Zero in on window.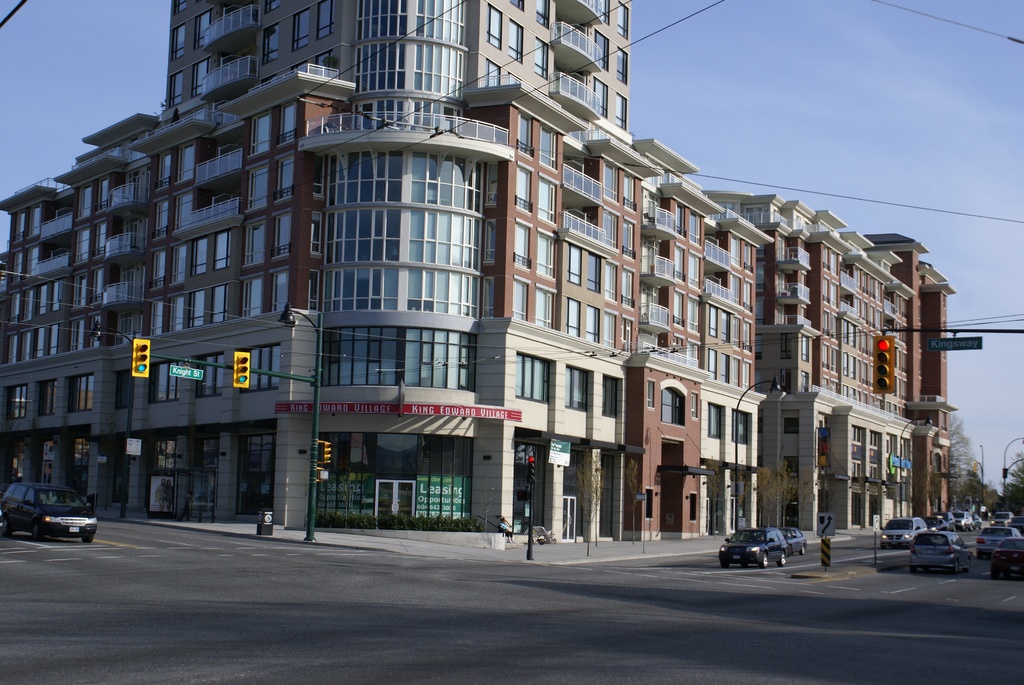
Zeroed in: (584, 258, 603, 290).
